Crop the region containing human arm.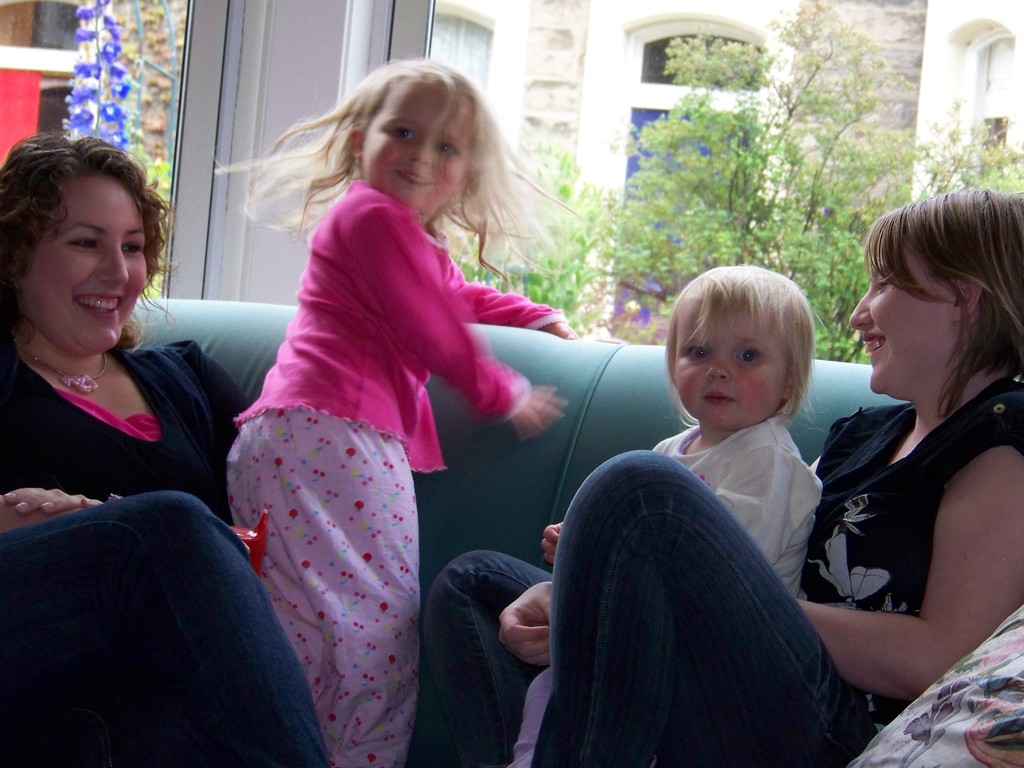
Crop region: box(529, 466, 660, 590).
